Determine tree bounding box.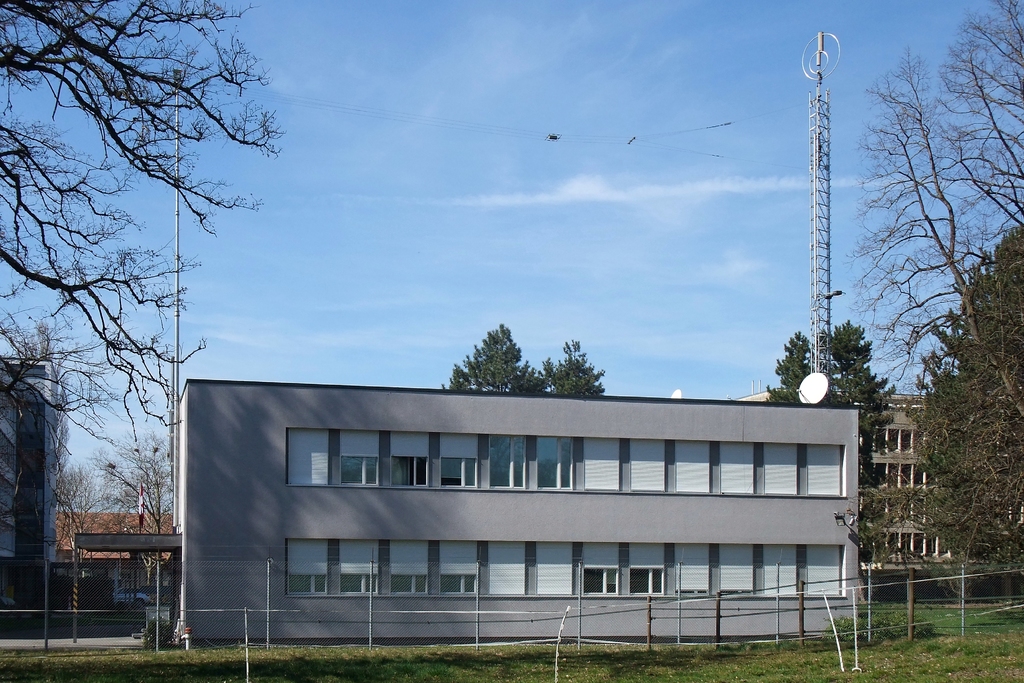
Determined: 535, 338, 610, 397.
